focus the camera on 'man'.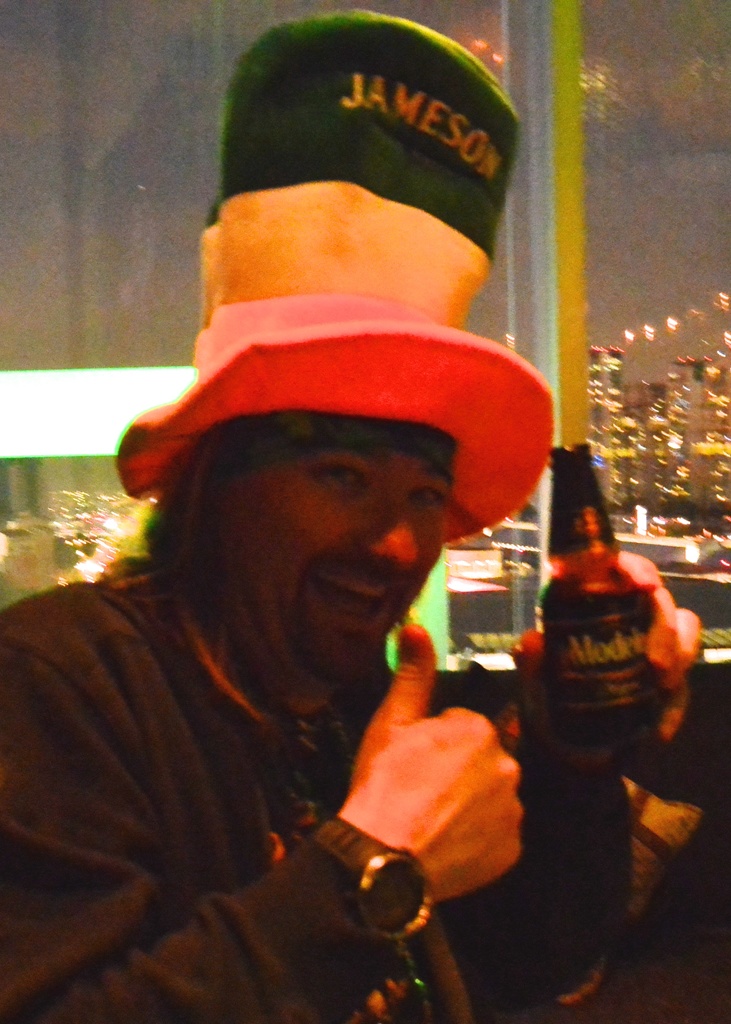
Focus region: left=0, top=408, right=524, bottom=1023.
